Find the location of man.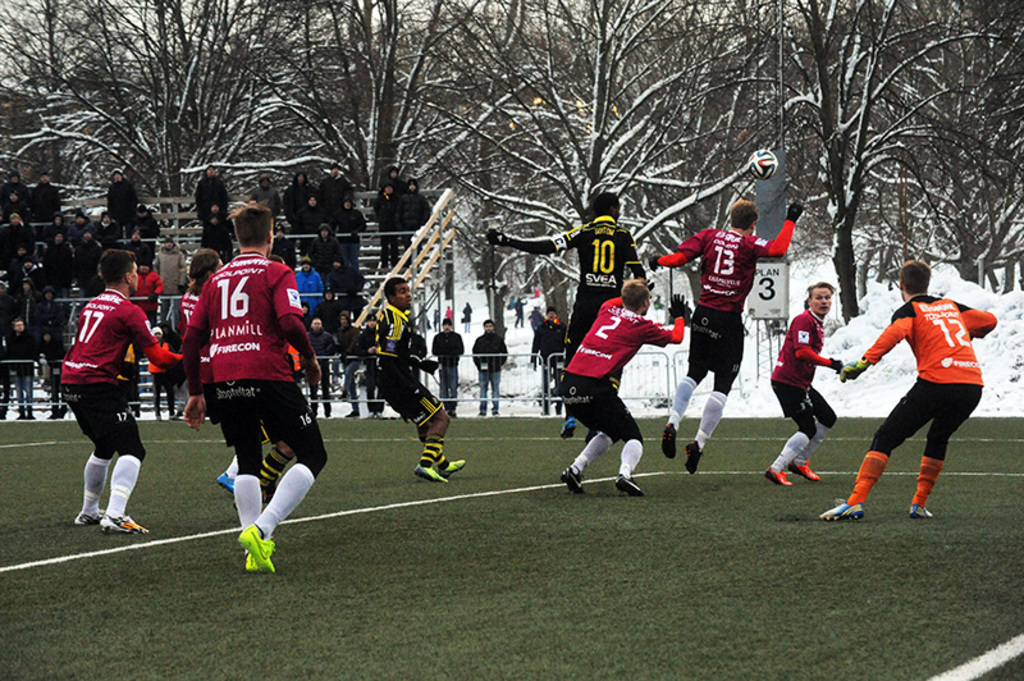
Location: {"x1": 297, "y1": 193, "x2": 325, "y2": 233}.
